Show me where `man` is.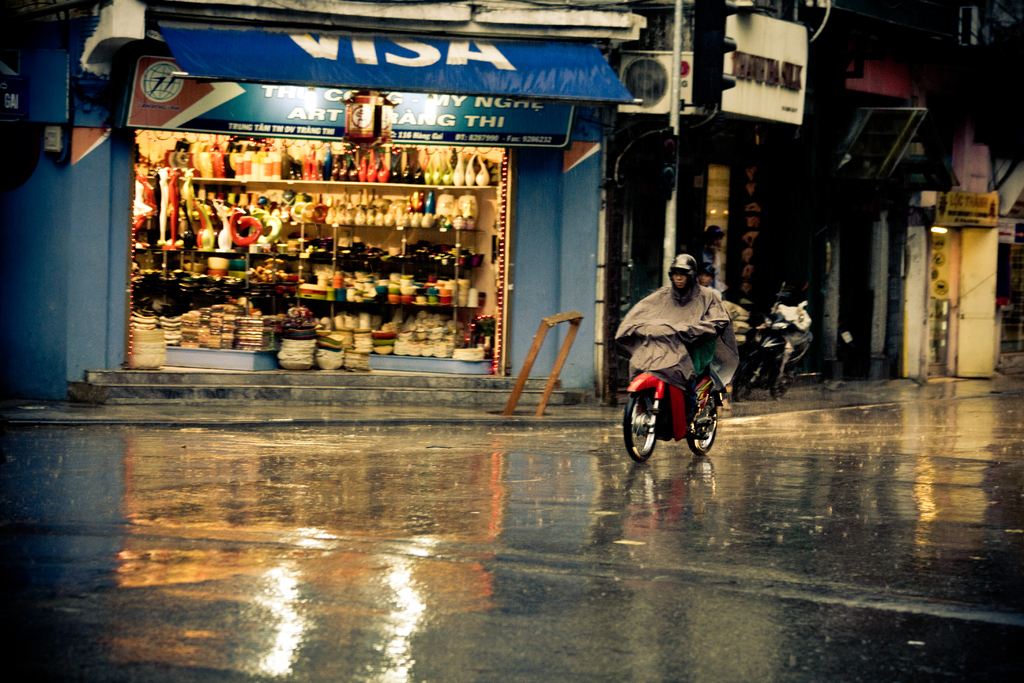
`man` is at region(618, 252, 747, 472).
